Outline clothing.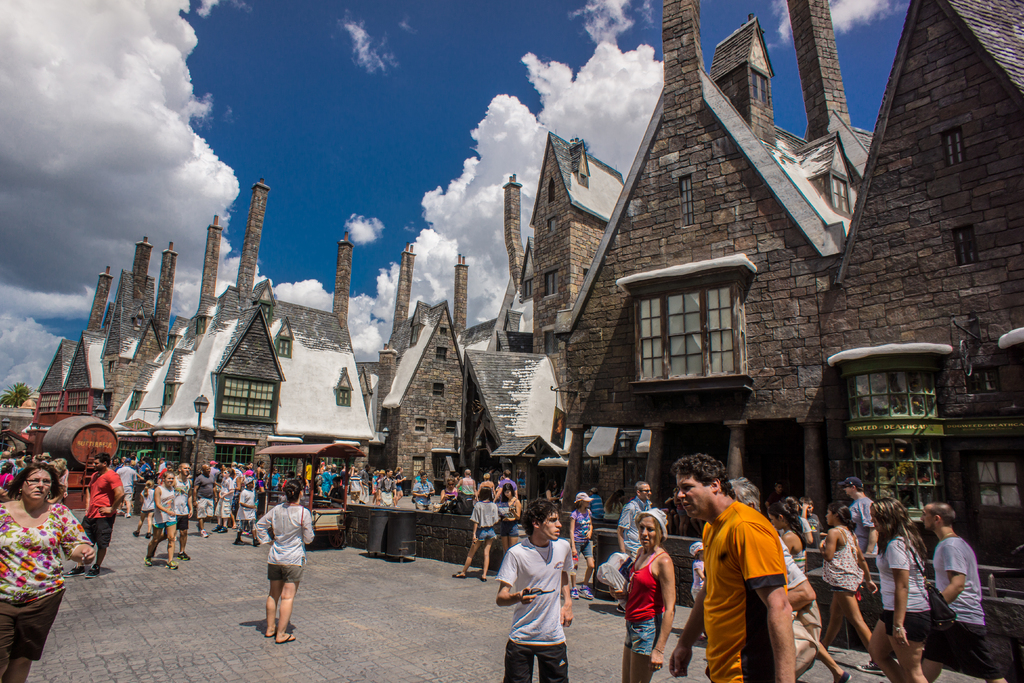
Outline: select_region(213, 473, 222, 507).
